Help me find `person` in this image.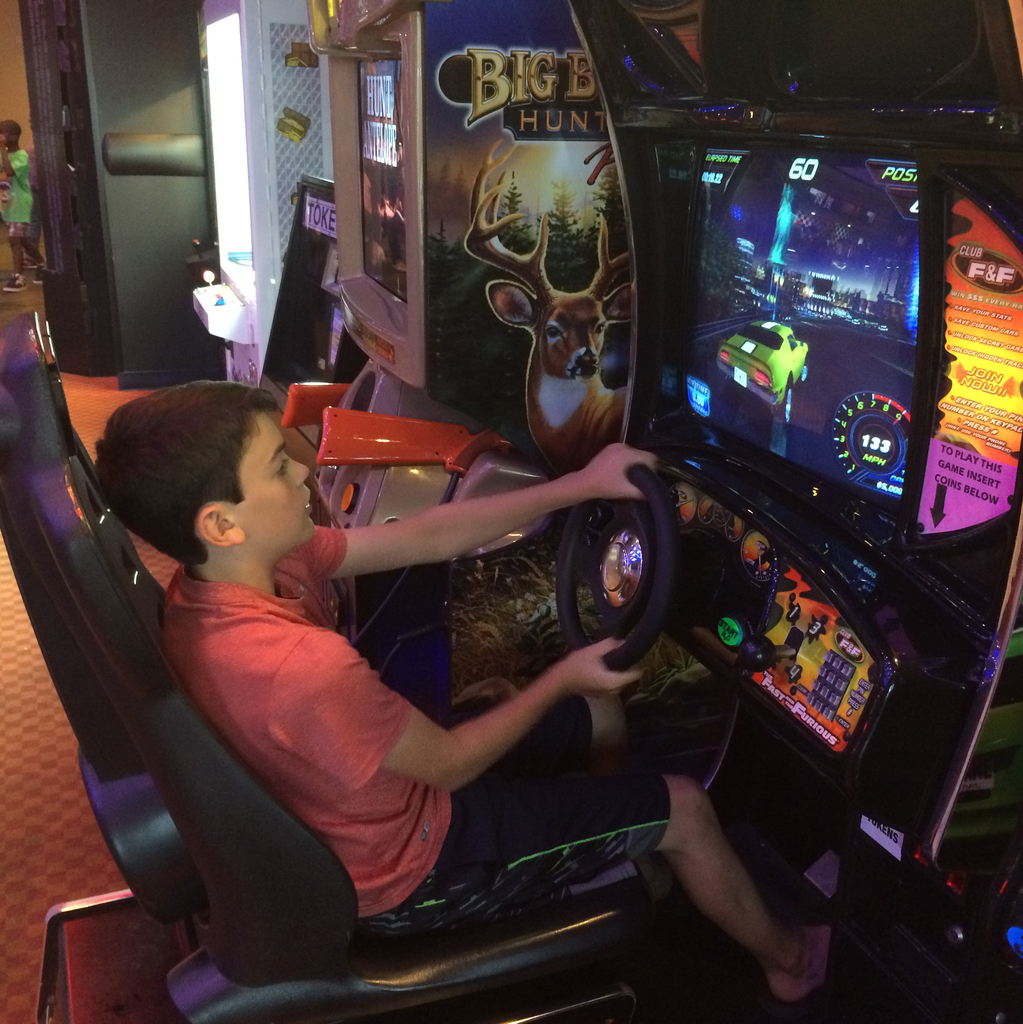
Found it: select_region(97, 378, 833, 1005).
